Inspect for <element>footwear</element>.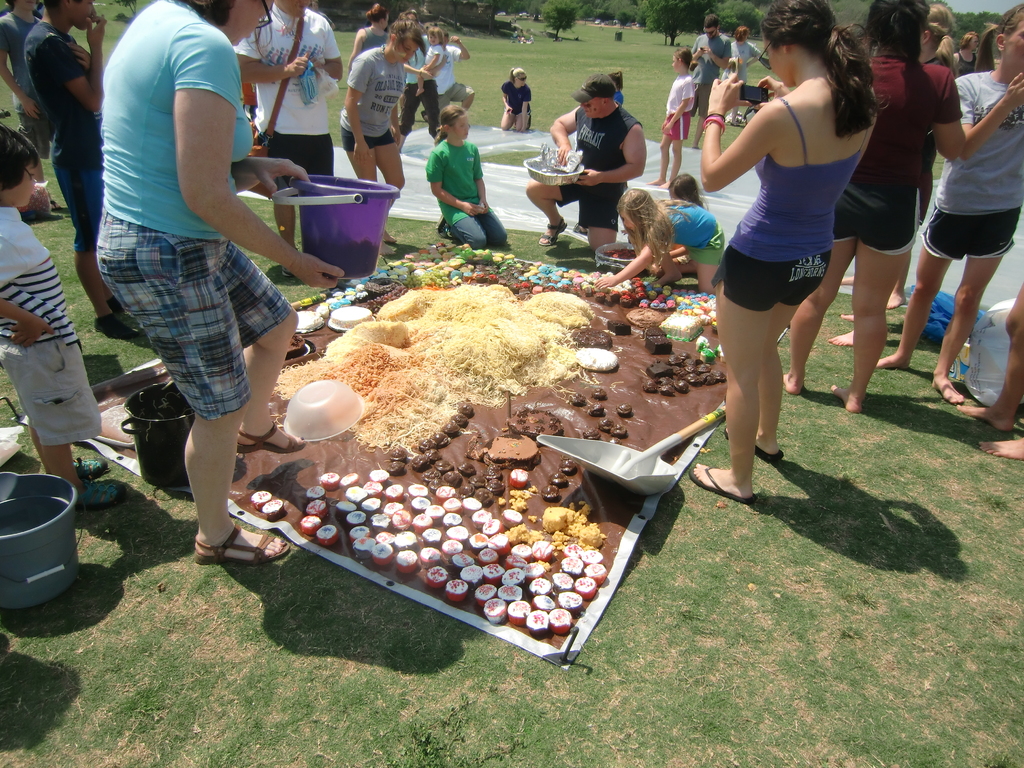
Inspection: crop(235, 427, 303, 454).
